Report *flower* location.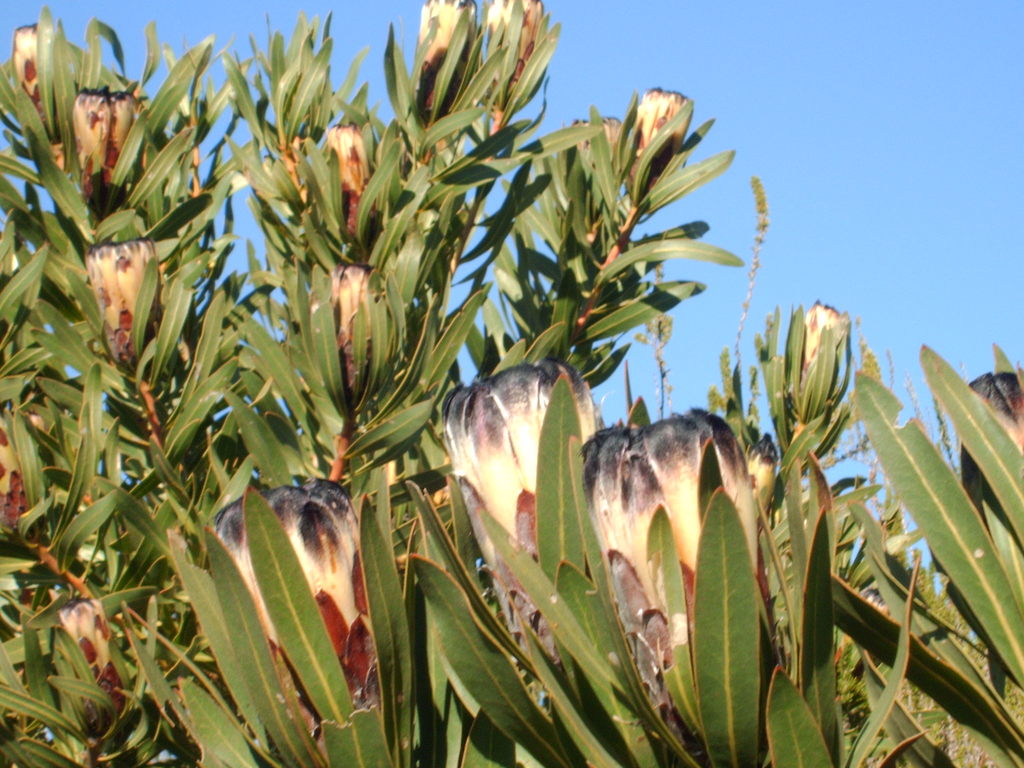
Report: Rect(1, 420, 26, 538).
